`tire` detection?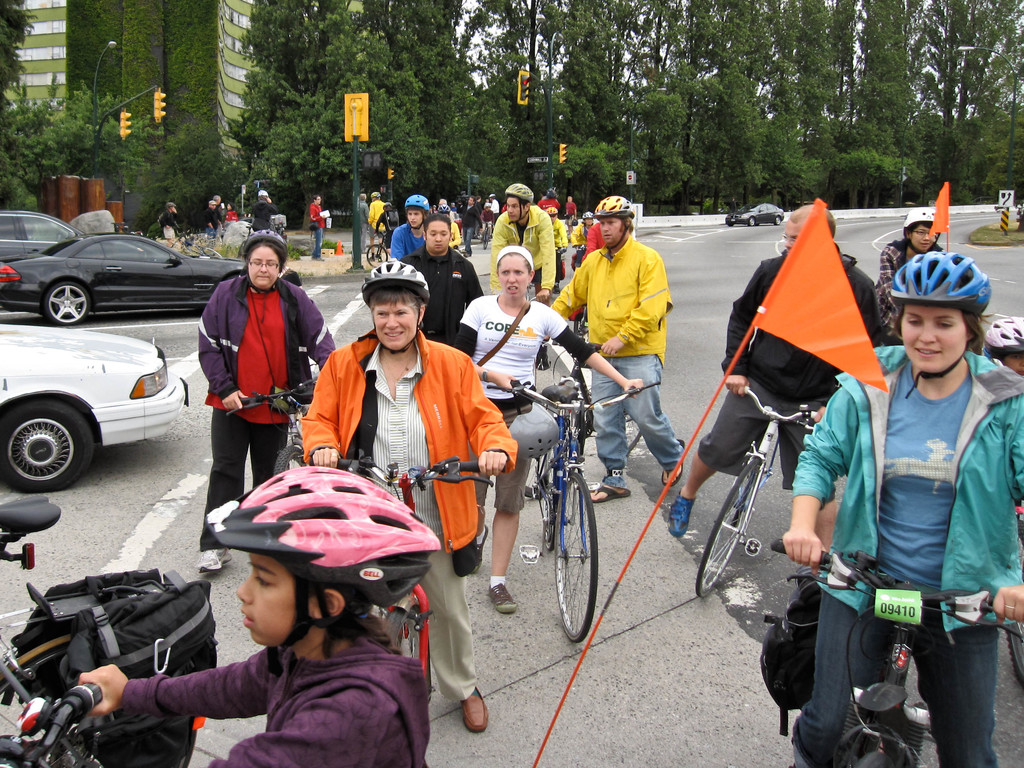
[43,278,95,327]
